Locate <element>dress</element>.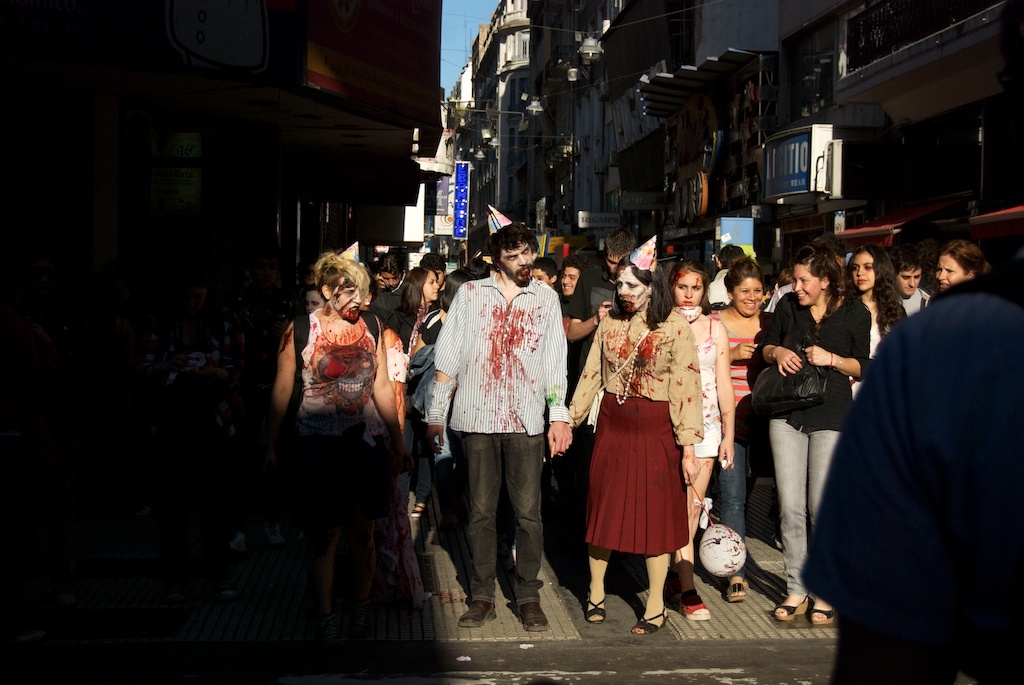
Bounding box: 265, 303, 398, 569.
